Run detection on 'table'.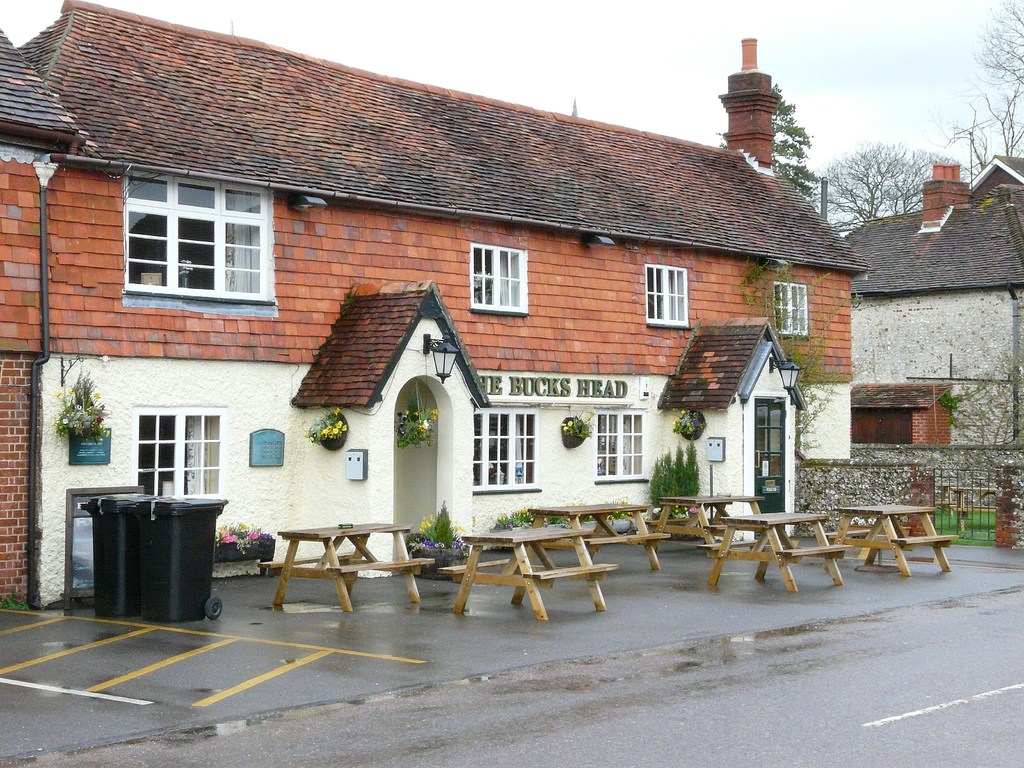
Result: locate(703, 506, 856, 594).
